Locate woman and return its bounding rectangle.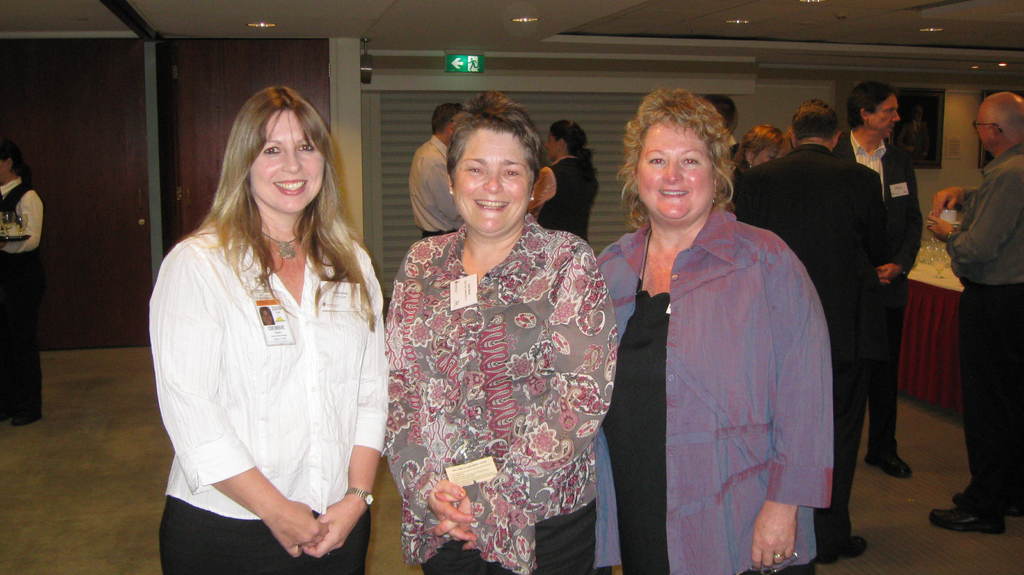
region(531, 117, 600, 236).
